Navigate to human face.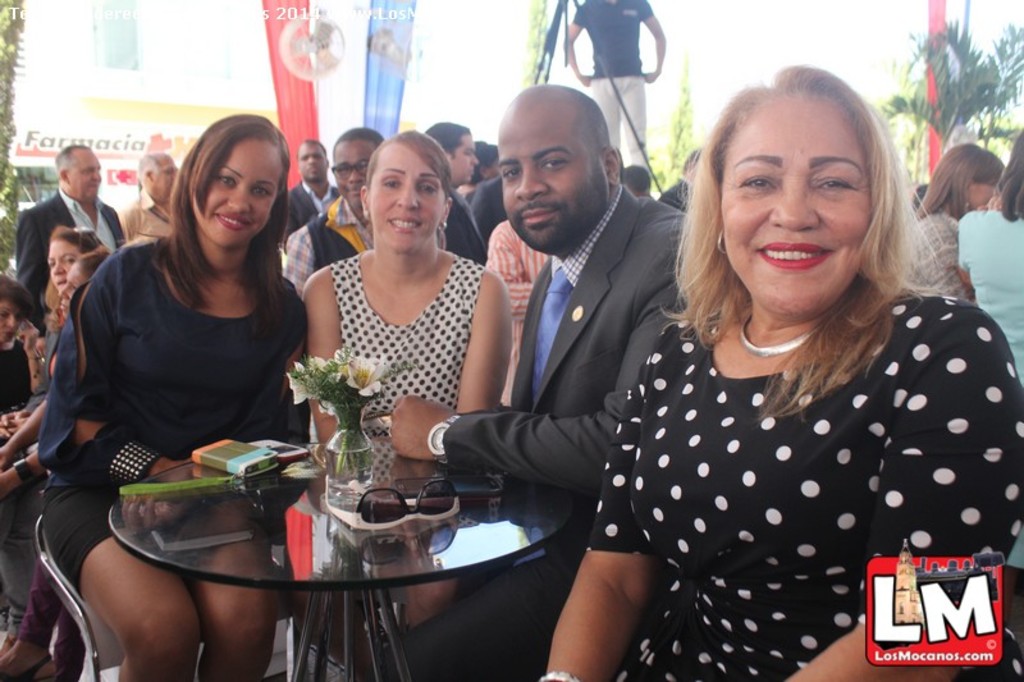
Navigation target: box=[67, 150, 100, 196].
